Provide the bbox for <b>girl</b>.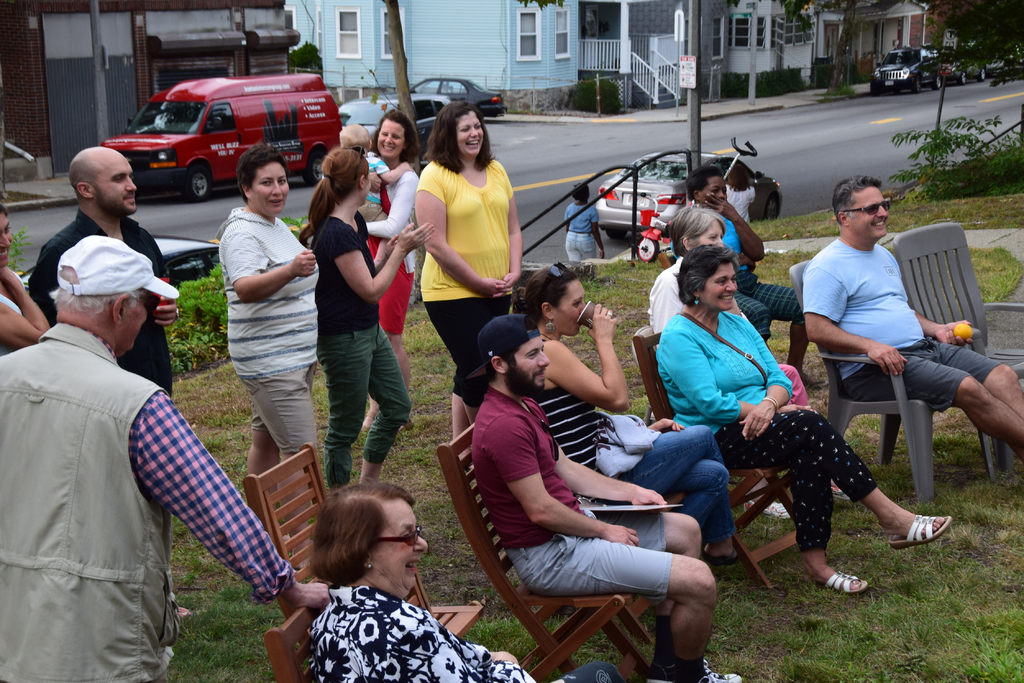
box=[359, 111, 422, 423].
